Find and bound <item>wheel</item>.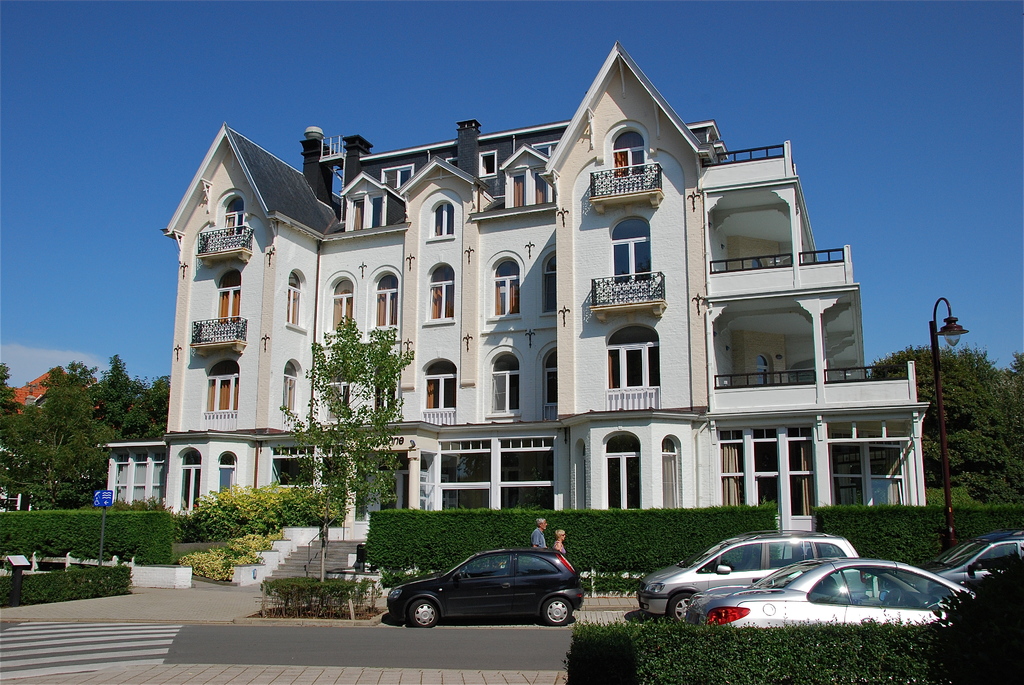
Bound: (left=539, top=597, right=574, bottom=627).
